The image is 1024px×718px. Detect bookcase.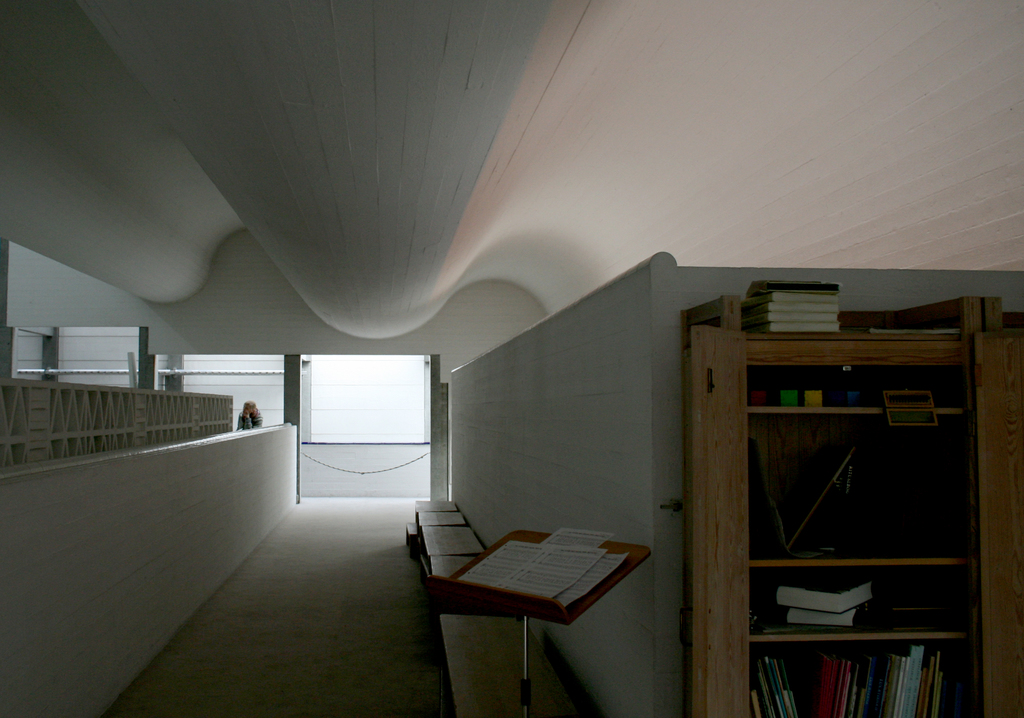
Detection: left=671, top=279, right=1020, bottom=717.
